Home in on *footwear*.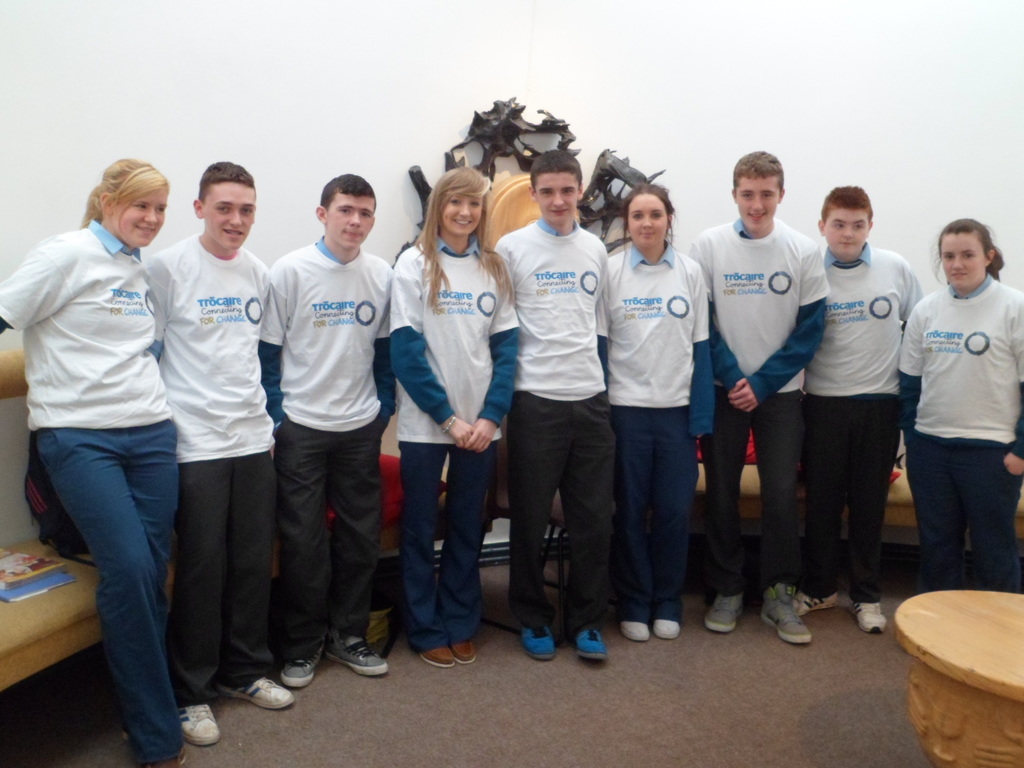
Homed in at box=[570, 621, 607, 669].
